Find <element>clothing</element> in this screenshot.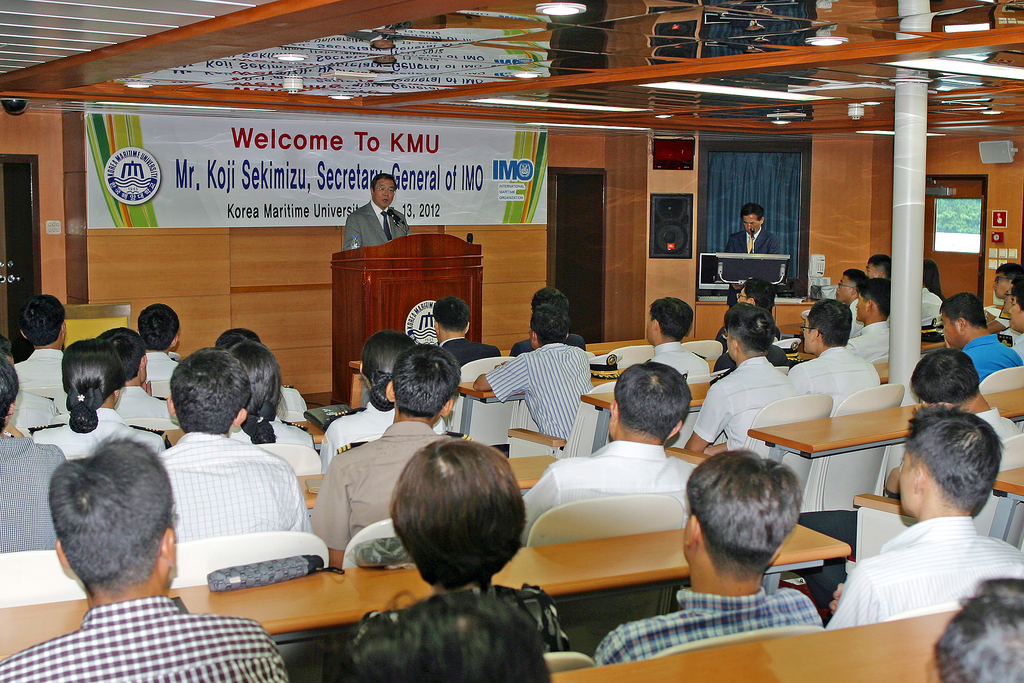
The bounding box for <element>clothing</element> is 641 341 710 382.
